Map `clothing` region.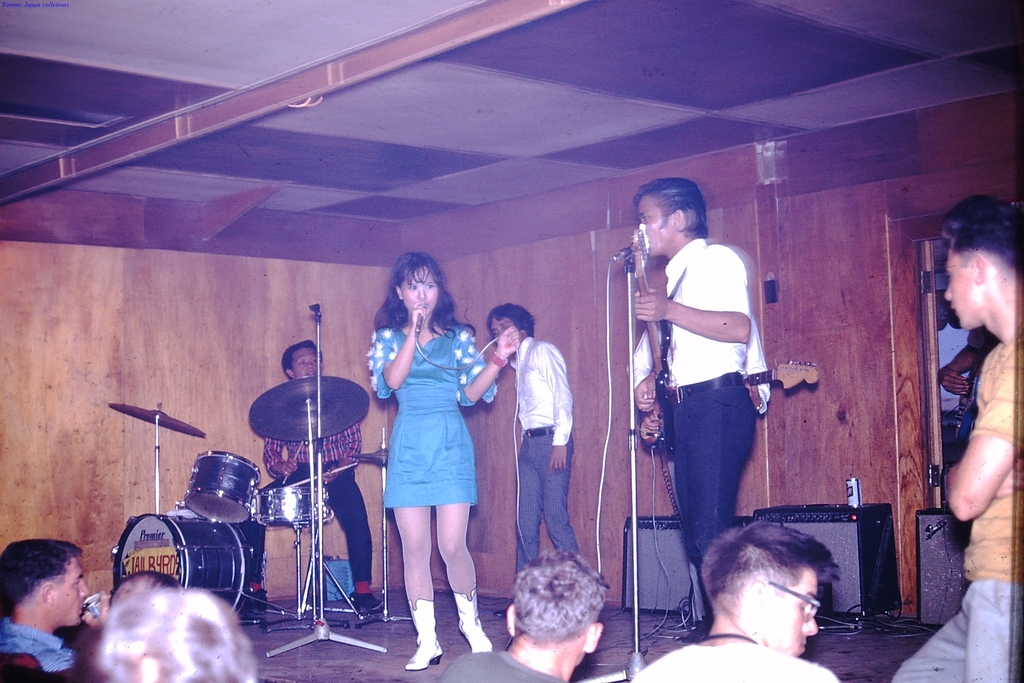
Mapped to x1=660 y1=238 x2=766 y2=616.
